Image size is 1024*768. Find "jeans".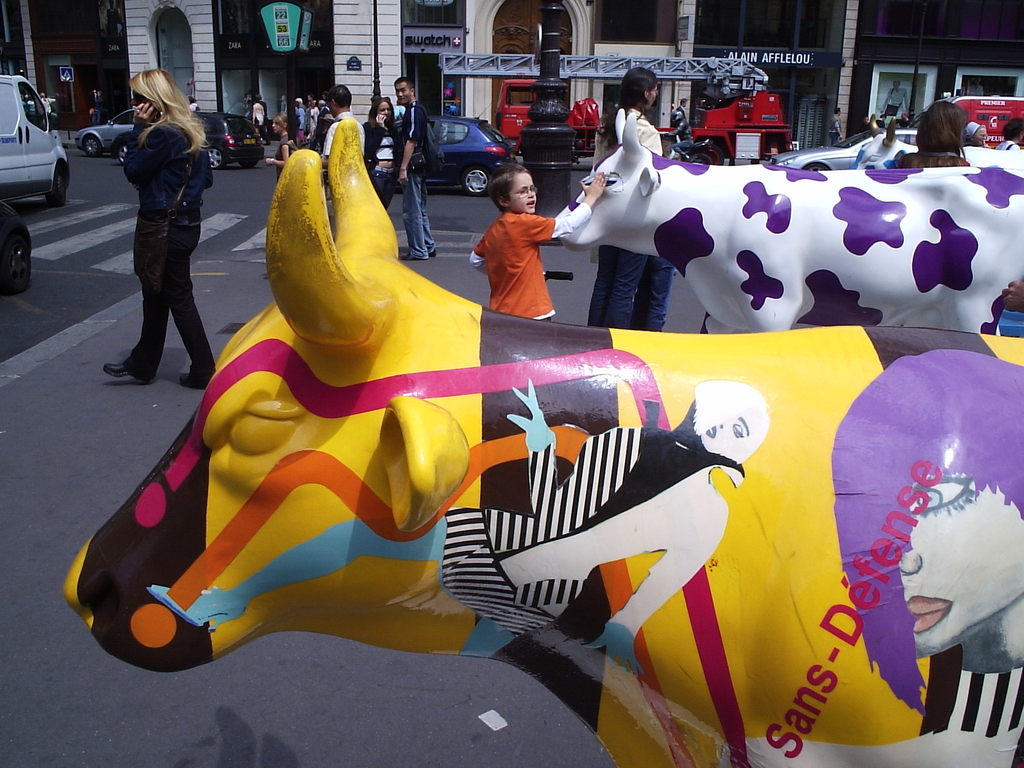
box(398, 173, 436, 254).
